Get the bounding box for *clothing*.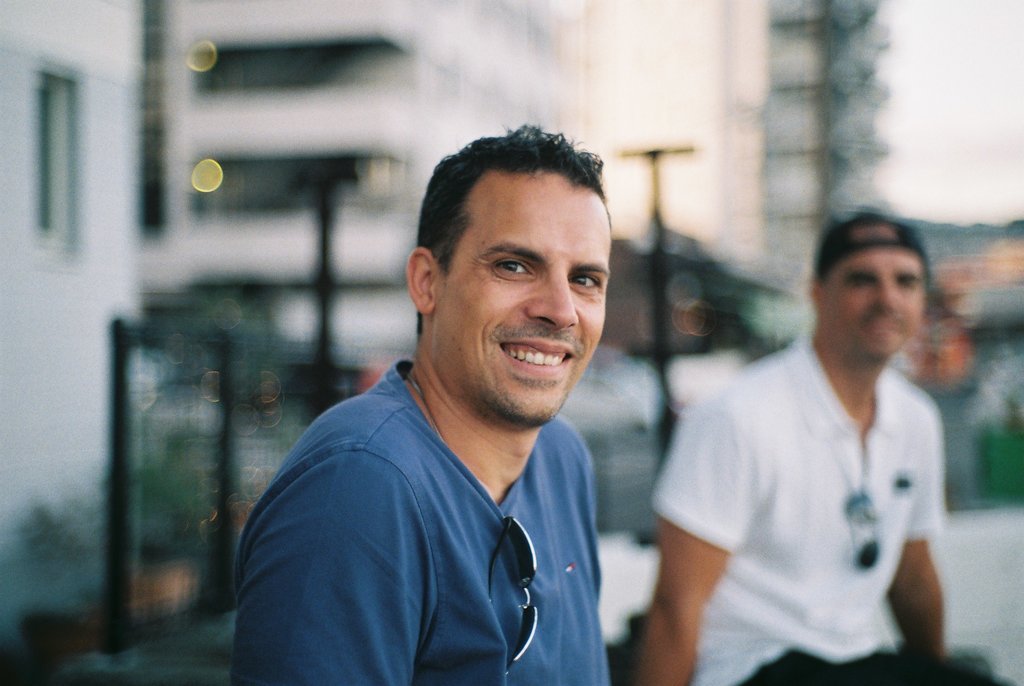
[232, 355, 616, 685].
